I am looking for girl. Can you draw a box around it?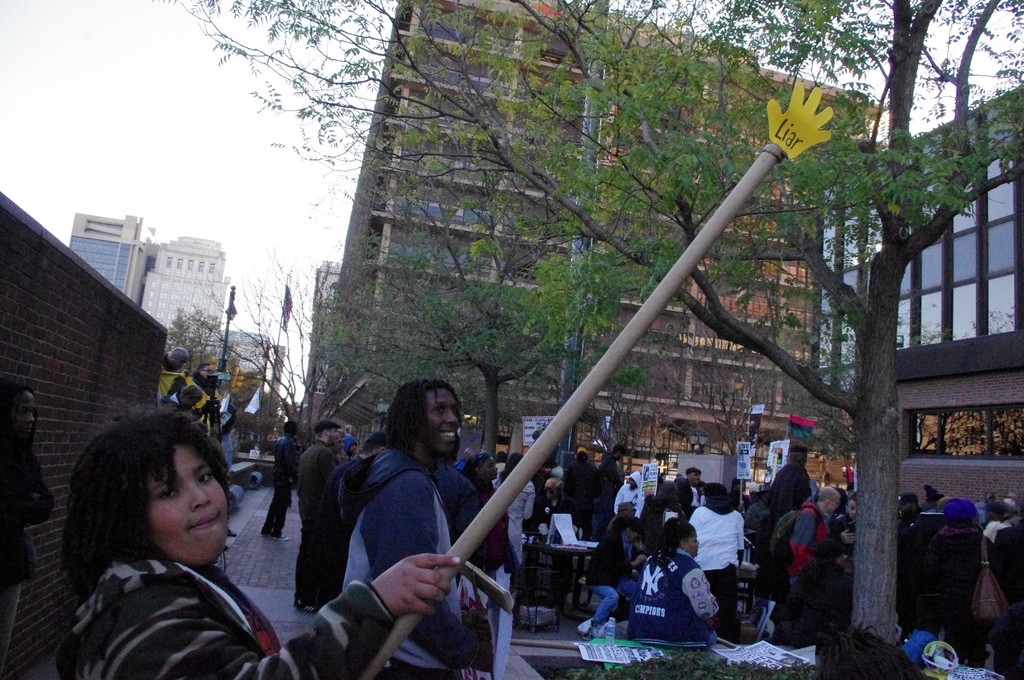
Sure, the bounding box is <region>56, 409, 460, 679</region>.
